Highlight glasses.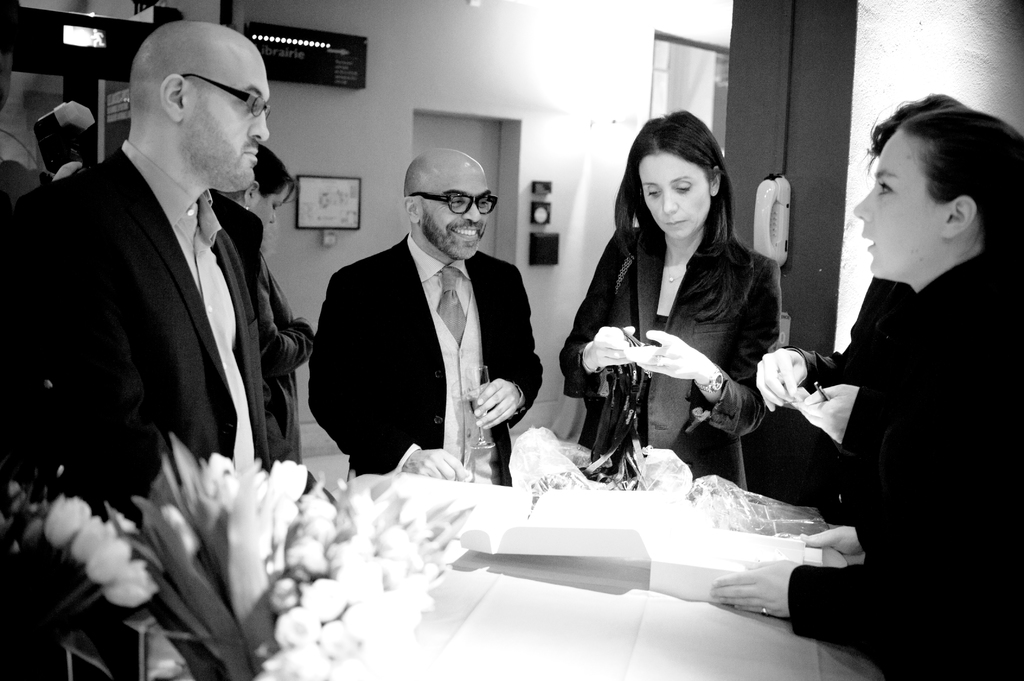
Highlighted region: <region>174, 72, 269, 116</region>.
